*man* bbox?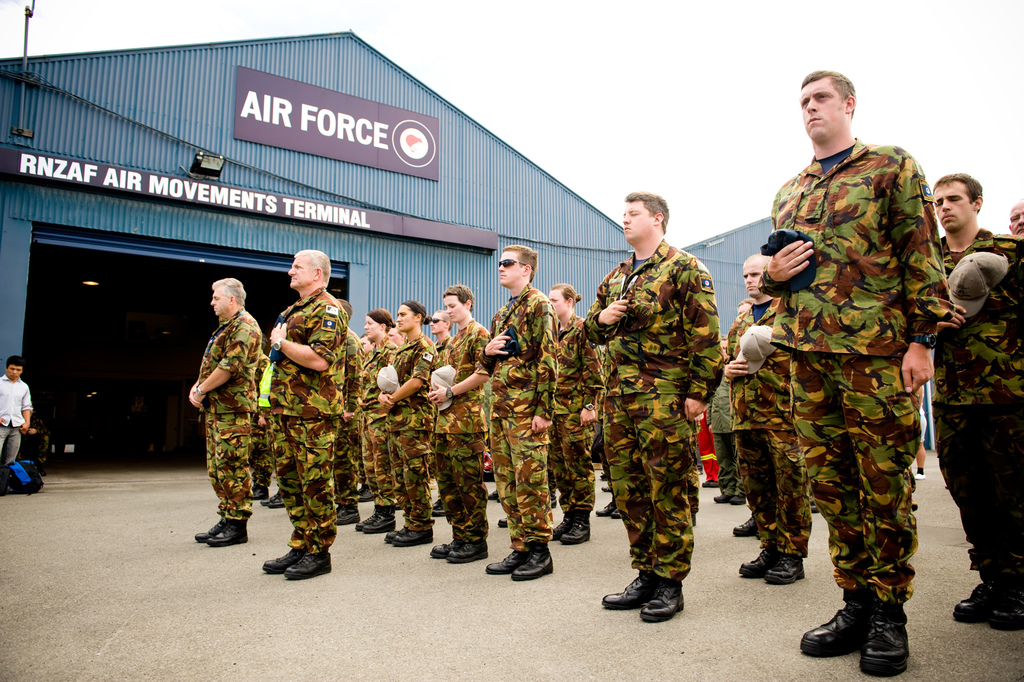
detection(712, 253, 810, 594)
